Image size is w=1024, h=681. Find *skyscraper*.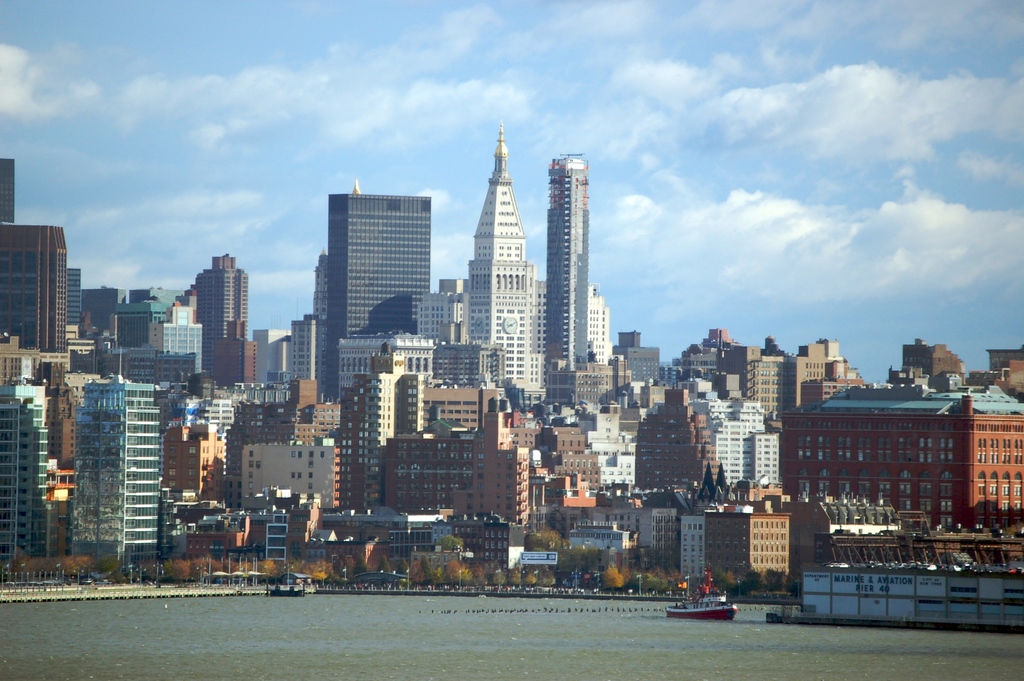
(541,149,592,372).
